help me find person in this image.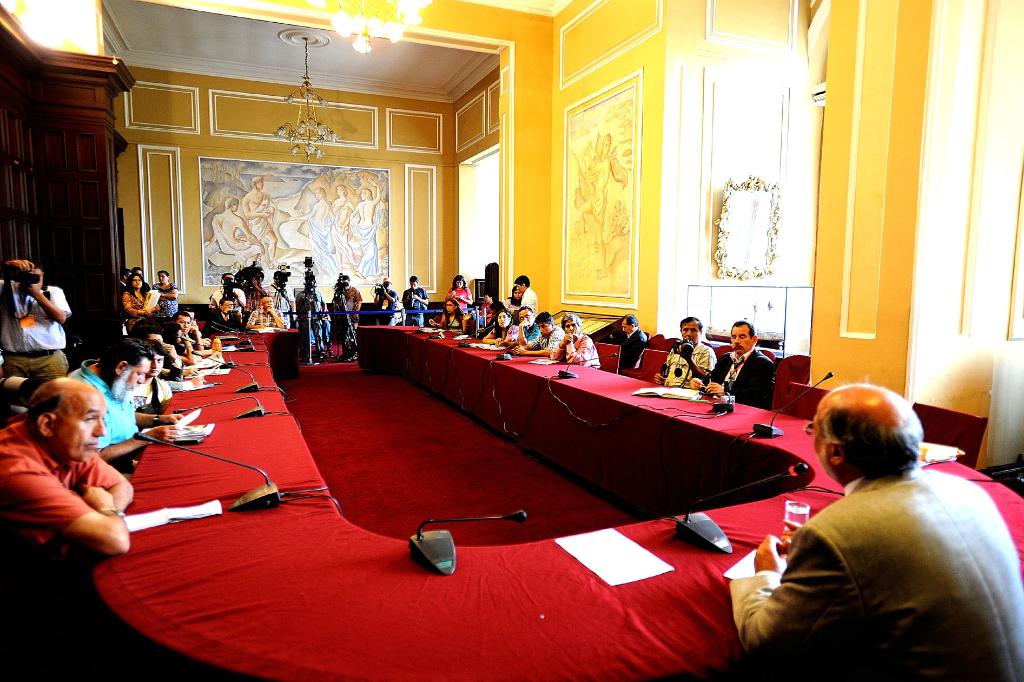
Found it: left=451, top=282, right=483, bottom=320.
